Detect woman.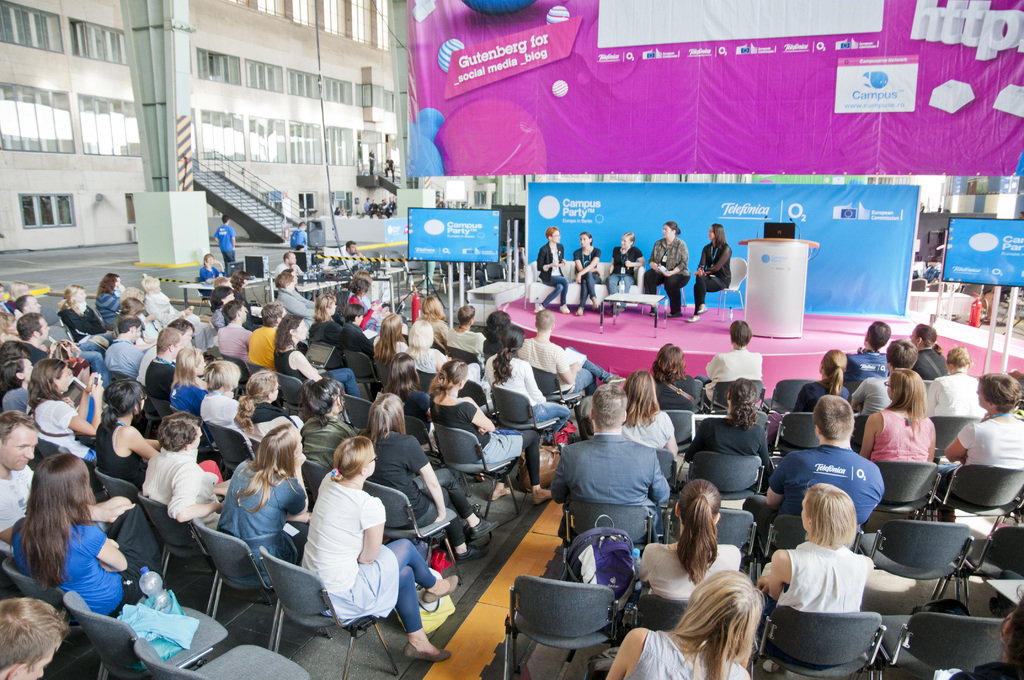
Detected at [8,281,30,301].
